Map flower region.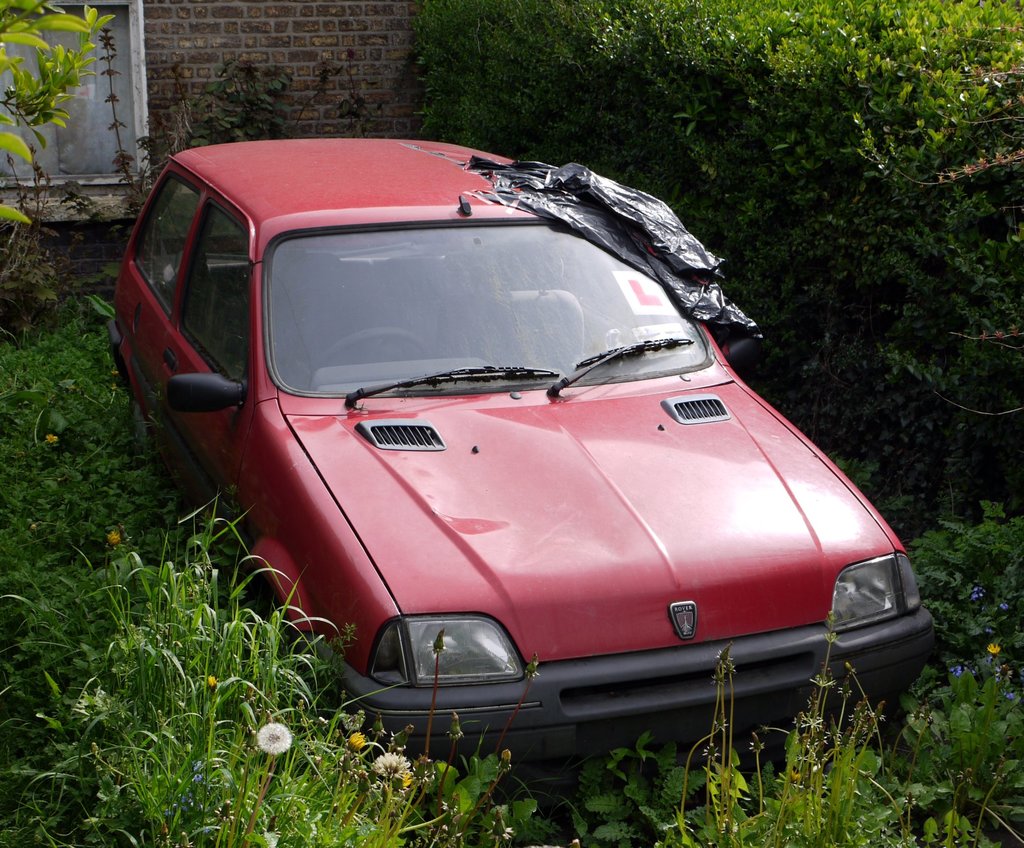
Mapped to {"x1": 261, "y1": 831, "x2": 278, "y2": 847}.
